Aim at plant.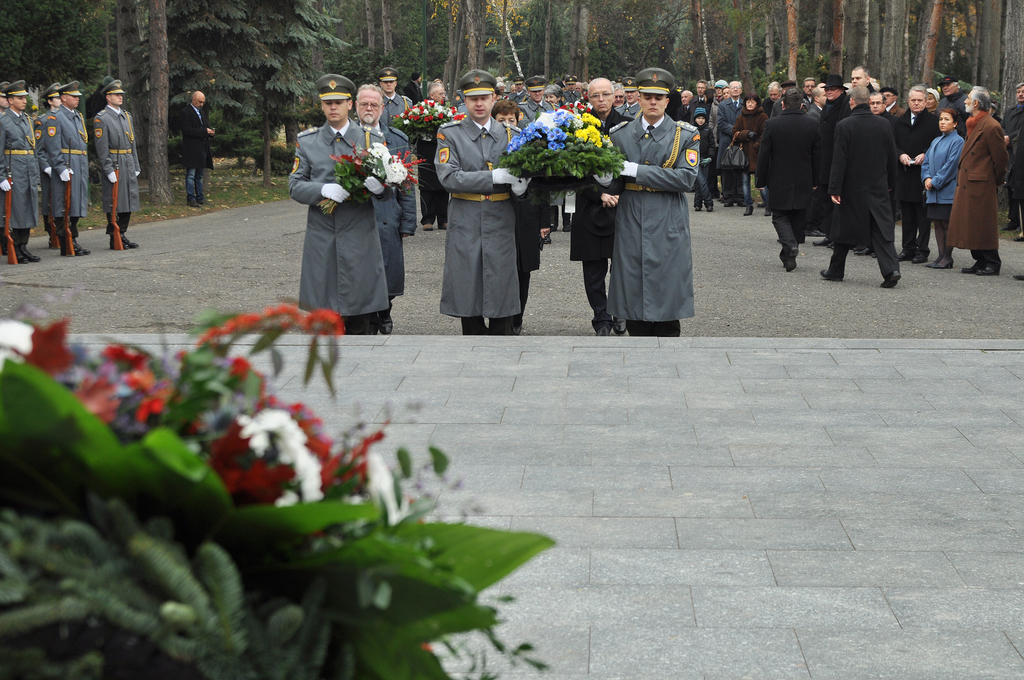
Aimed at [211,122,275,174].
